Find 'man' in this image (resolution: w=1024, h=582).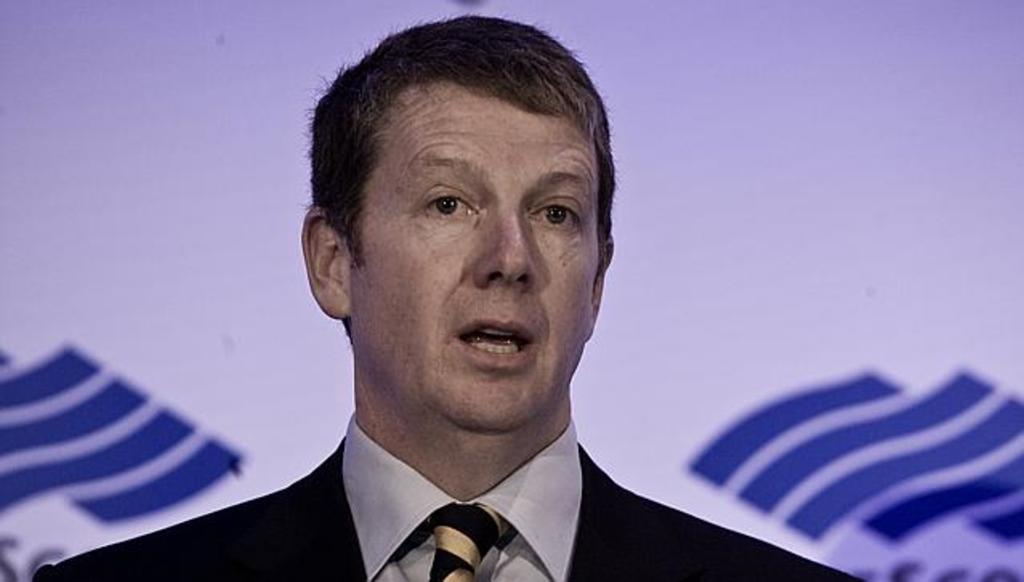
locate(160, 53, 784, 581).
